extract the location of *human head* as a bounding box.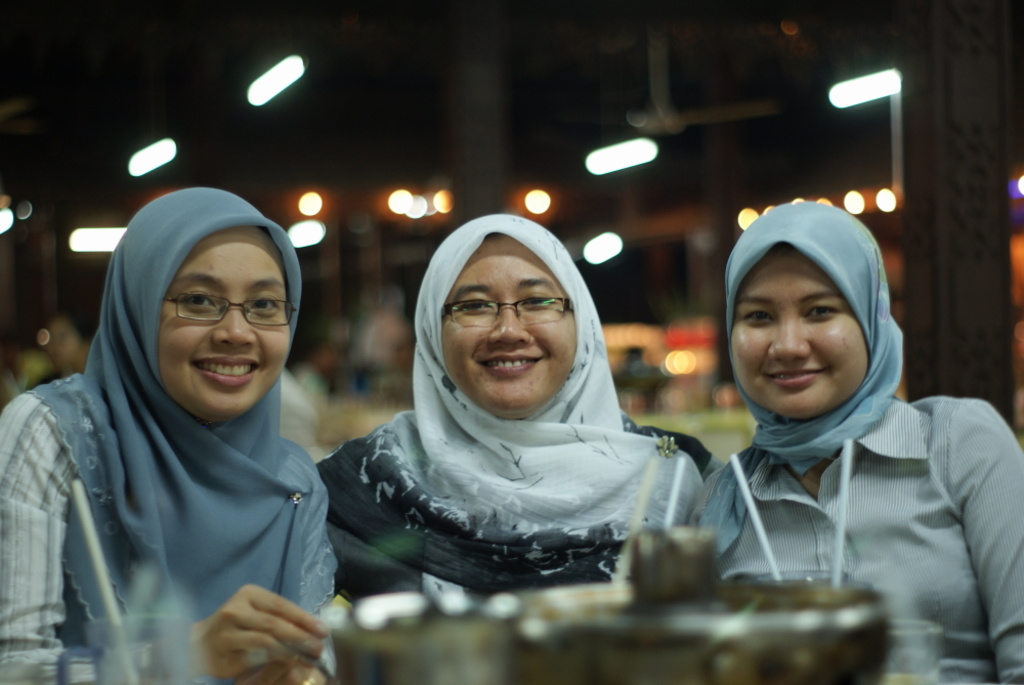
x1=101 y1=190 x2=299 y2=424.
